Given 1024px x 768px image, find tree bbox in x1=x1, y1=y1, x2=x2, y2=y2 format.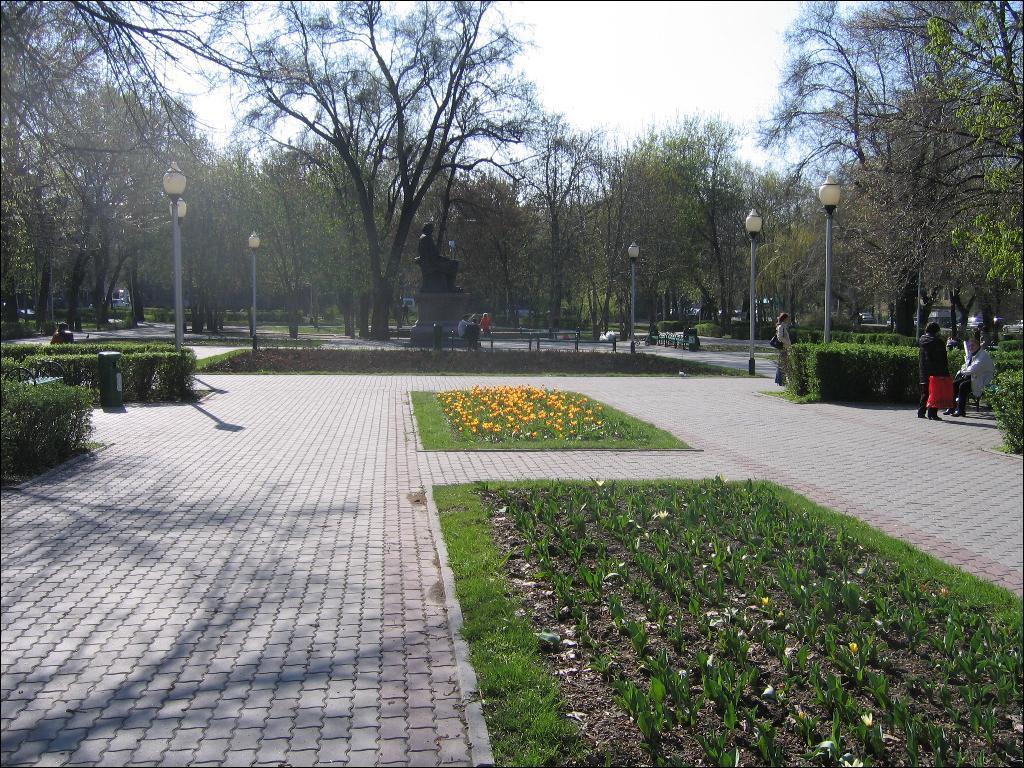
x1=0, y1=0, x2=278, y2=378.
